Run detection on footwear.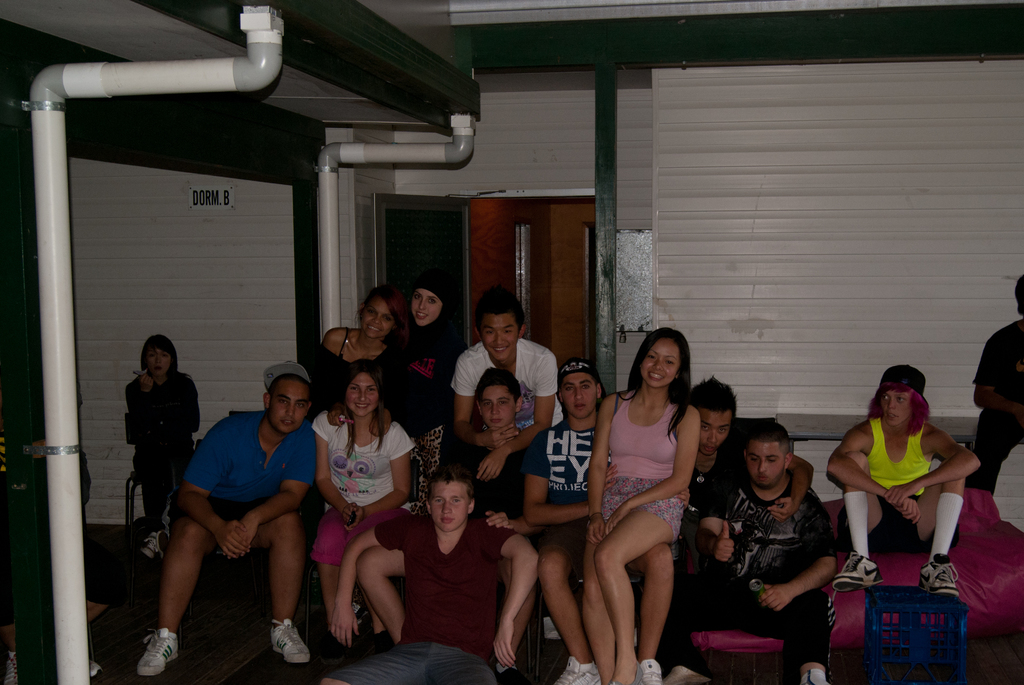
Result: pyautogui.locateOnScreen(630, 626, 641, 645).
